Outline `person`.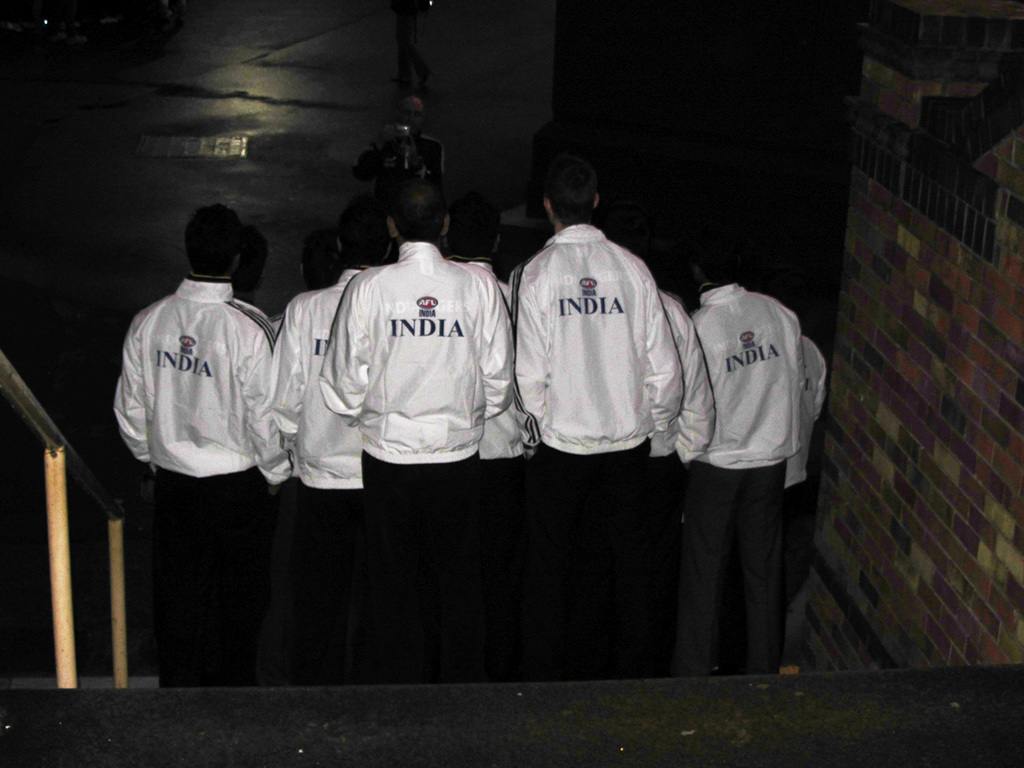
Outline: (left=657, top=215, right=829, bottom=690).
